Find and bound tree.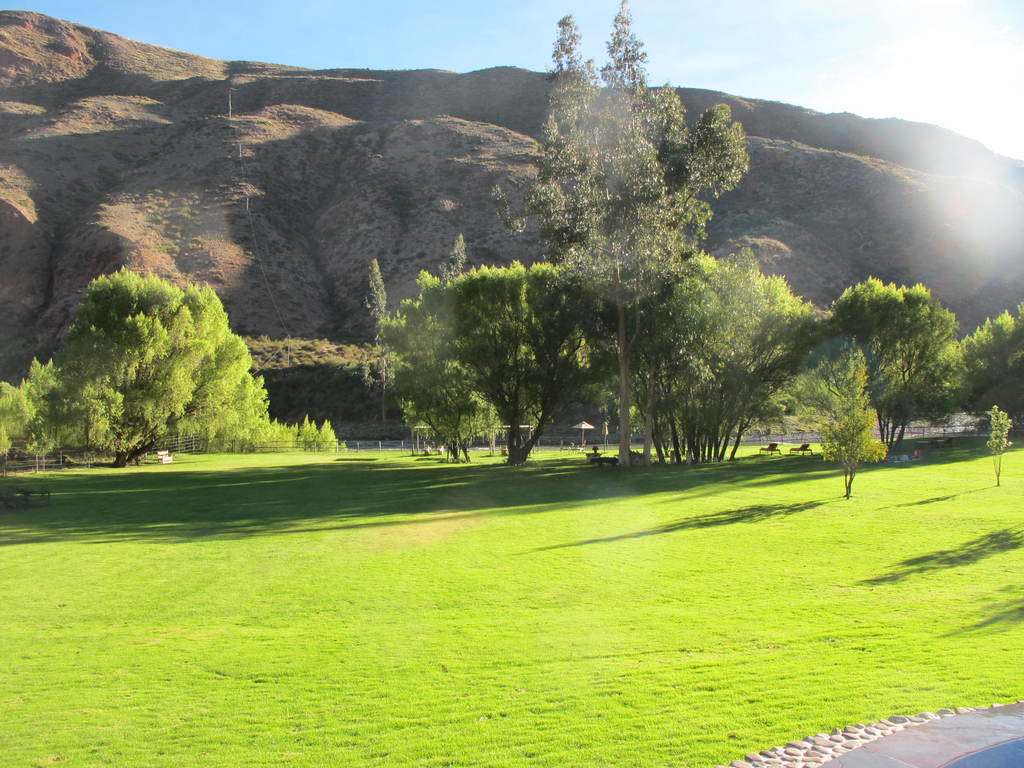
Bound: [x1=981, y1=419, x2=1002, y2=504].
